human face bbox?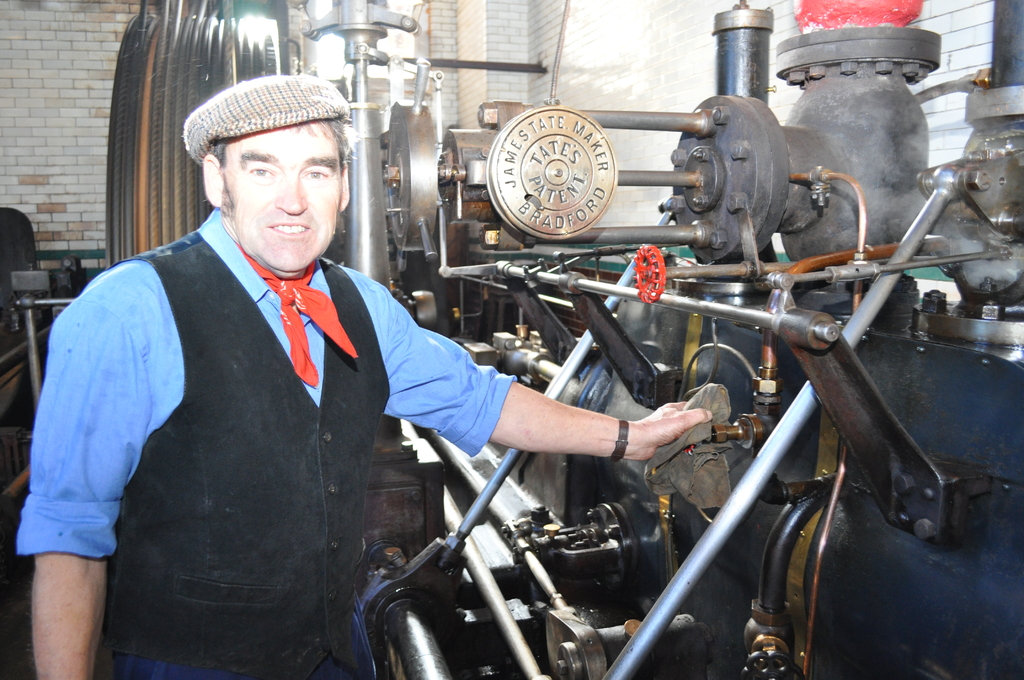
{"x1": 224, "y1": 120, "x2": 339, "y2": 265}
